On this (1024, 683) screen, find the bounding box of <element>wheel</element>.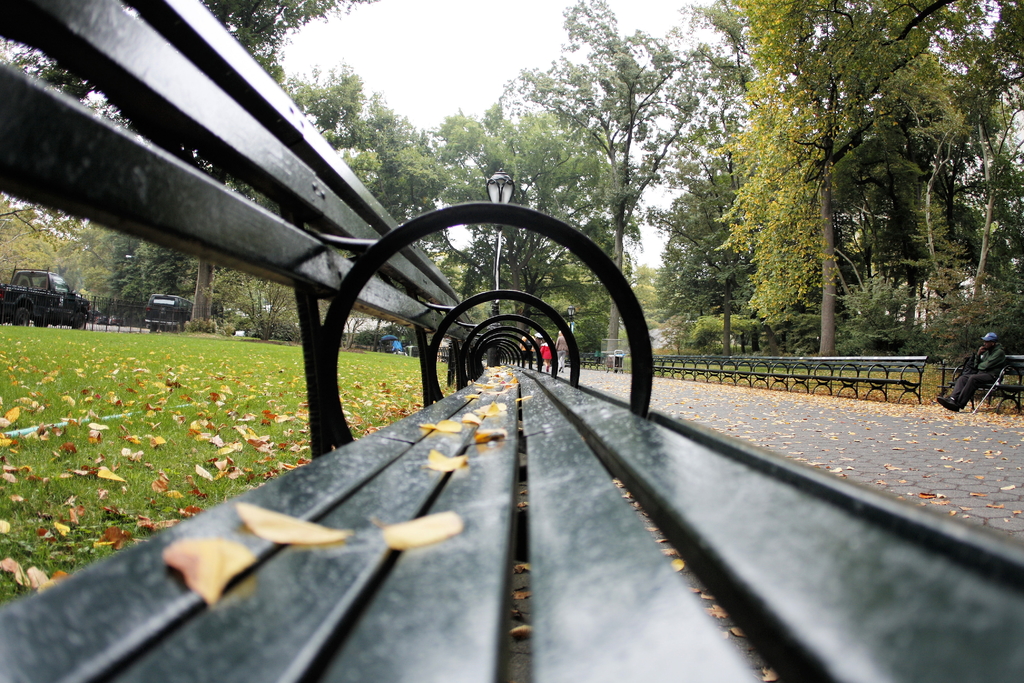
Bounding box: (11, 305, 32, 327).
